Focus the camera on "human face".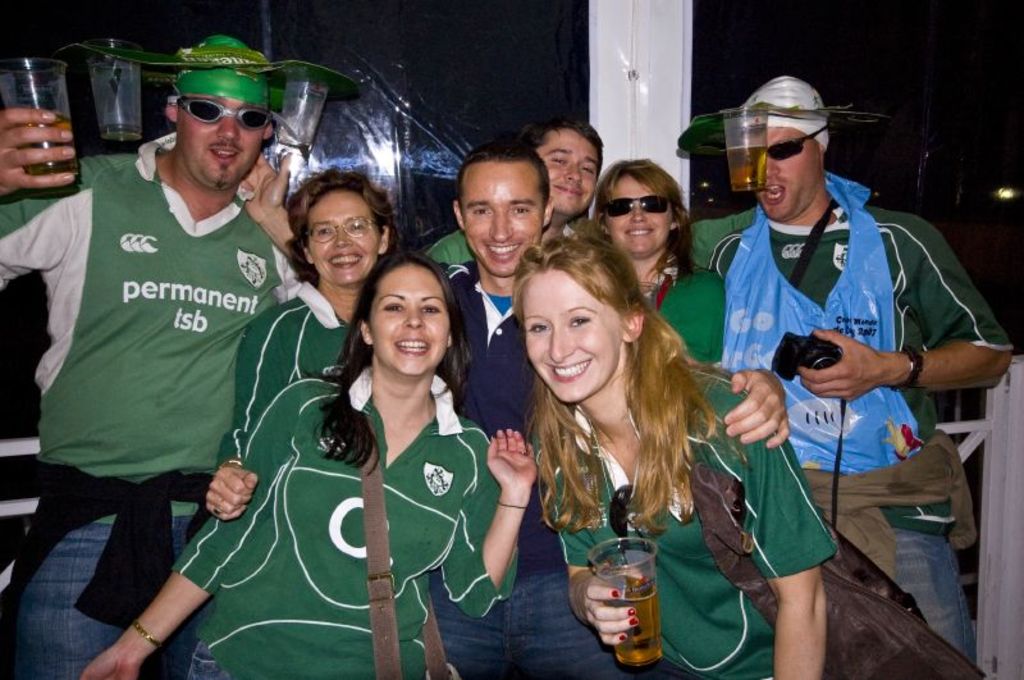
Focus region: 308 188 374 288.
